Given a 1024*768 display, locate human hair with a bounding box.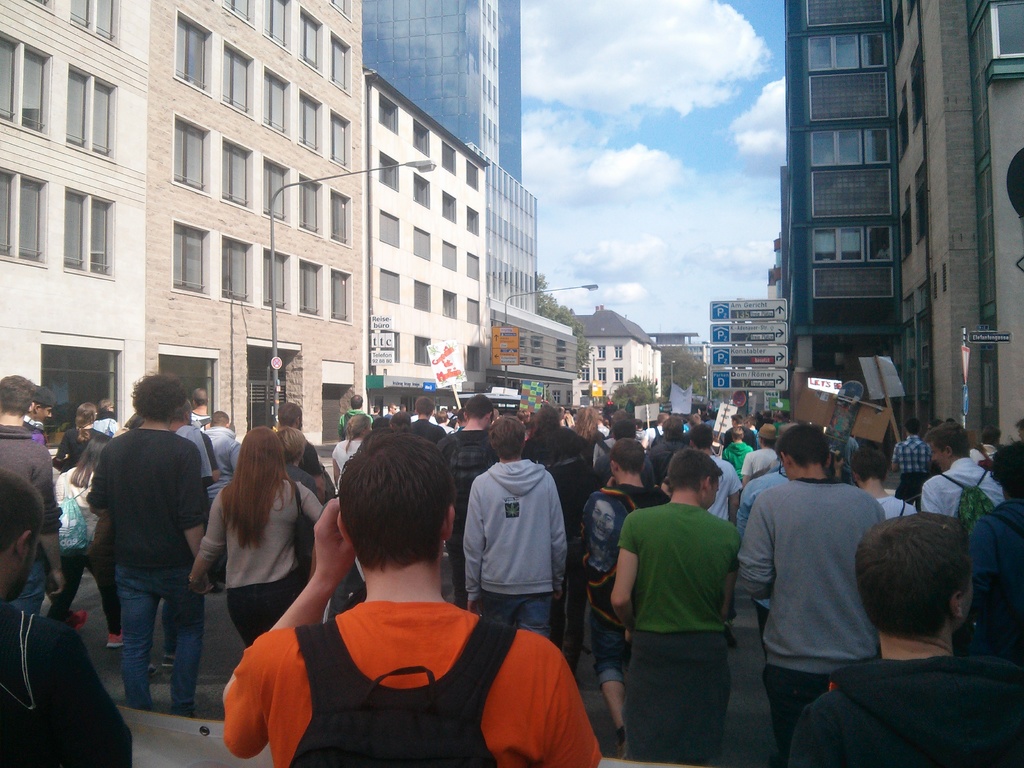
Located: {"x1": 488, "y1": 417, "x2": 526, "y2": 458}.
